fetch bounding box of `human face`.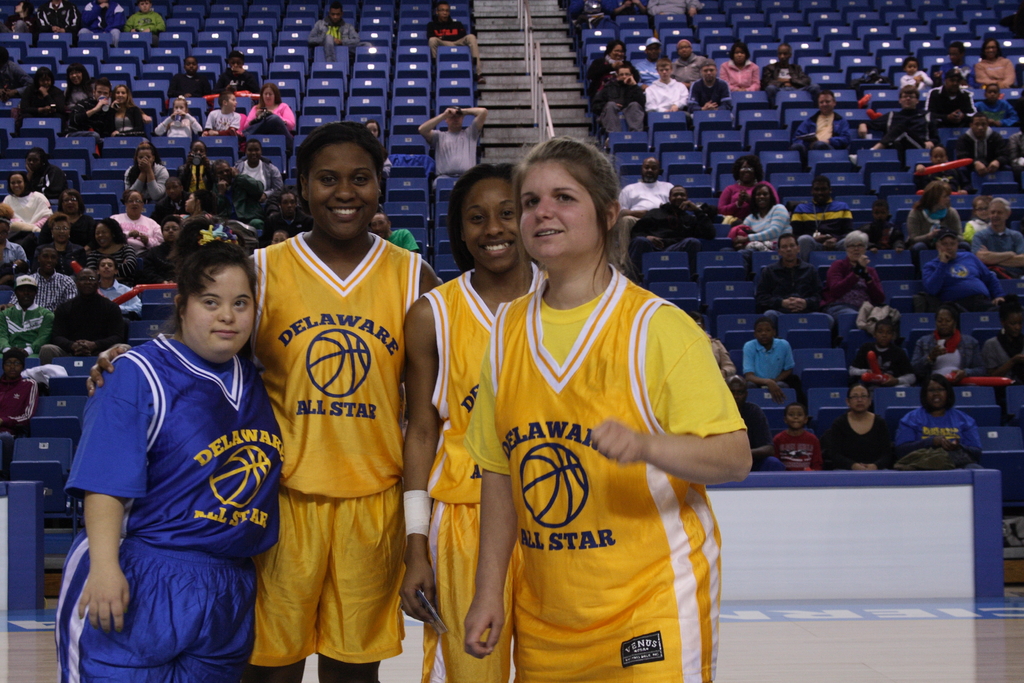
Bbox: bbox=[874, 320, 890, 344].
